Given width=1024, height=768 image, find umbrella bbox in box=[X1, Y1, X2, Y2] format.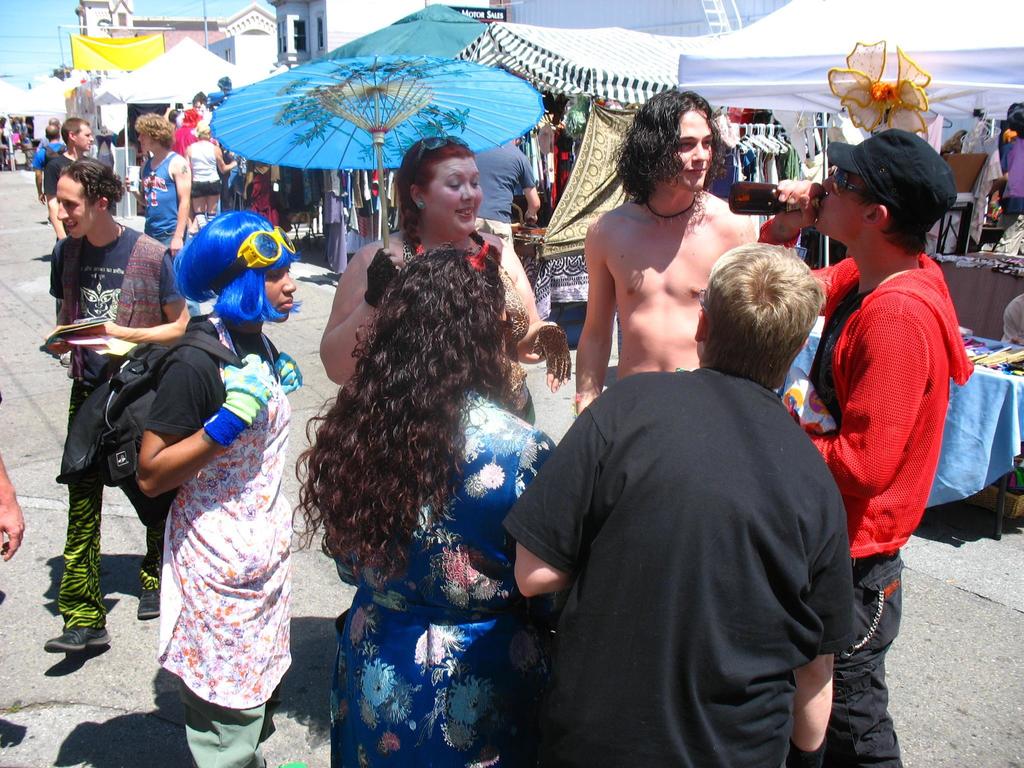
box=[207, 54, 548, 246].
